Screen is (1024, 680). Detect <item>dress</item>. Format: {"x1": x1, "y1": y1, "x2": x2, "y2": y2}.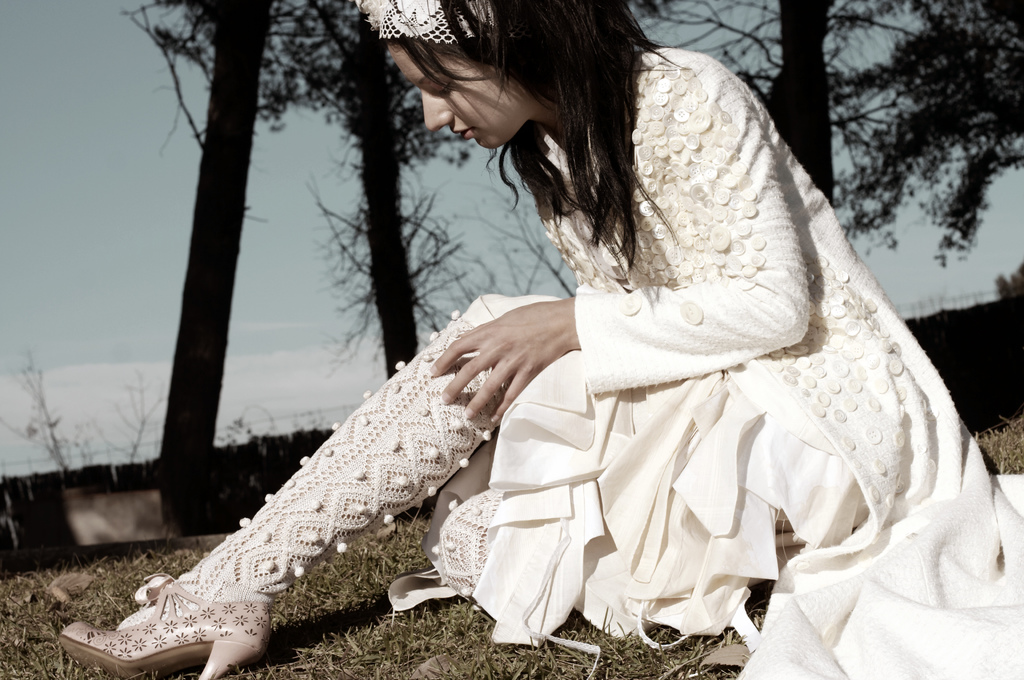
{"x1": 388, "y1": 252, "x2": 870, "y2": 679}.
